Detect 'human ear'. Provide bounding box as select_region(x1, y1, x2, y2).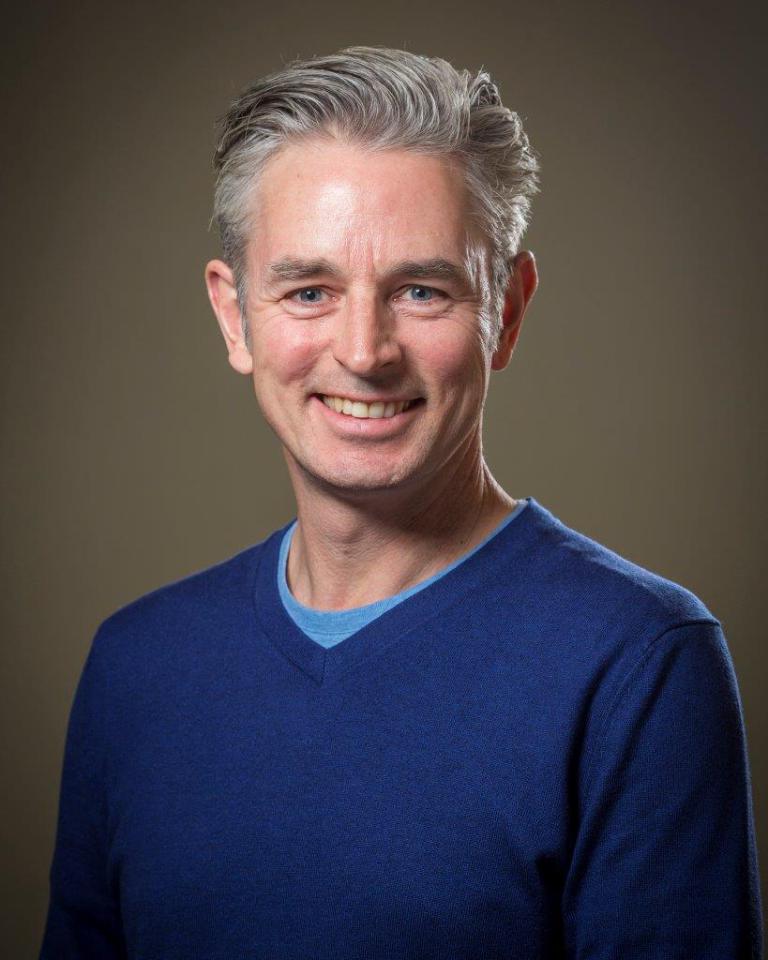
select_region(202, 257, 253, 378).
